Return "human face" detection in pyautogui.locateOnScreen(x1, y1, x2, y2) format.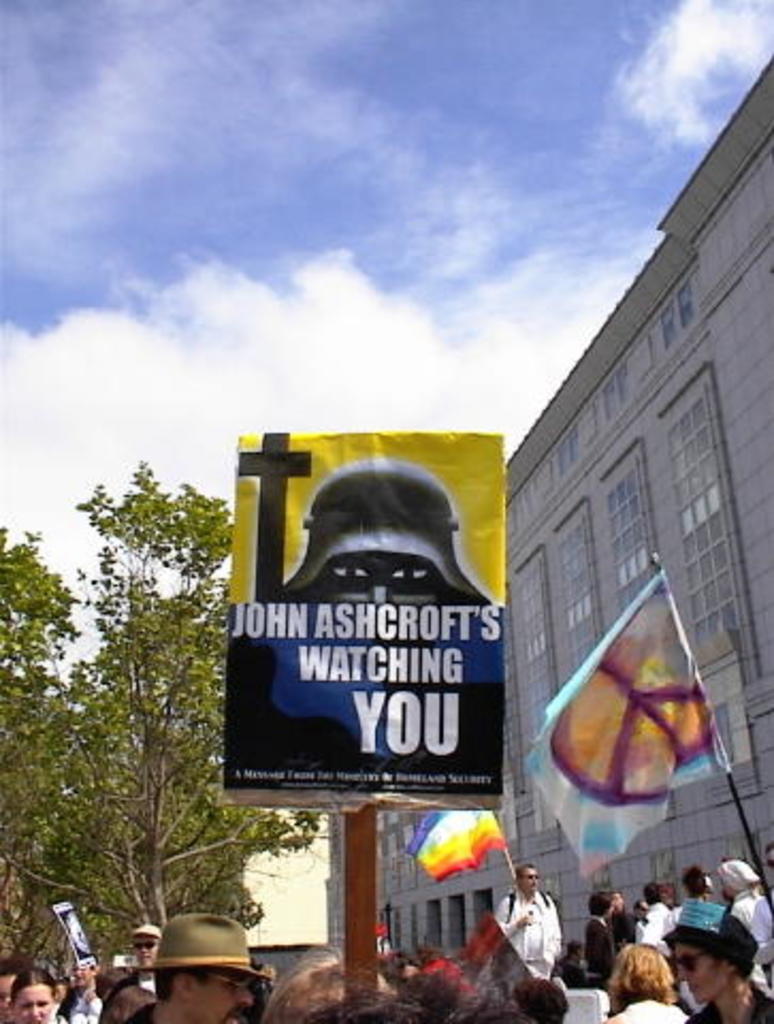
pyautogui.locateOnScreen(188, 969, 249, 1022).
